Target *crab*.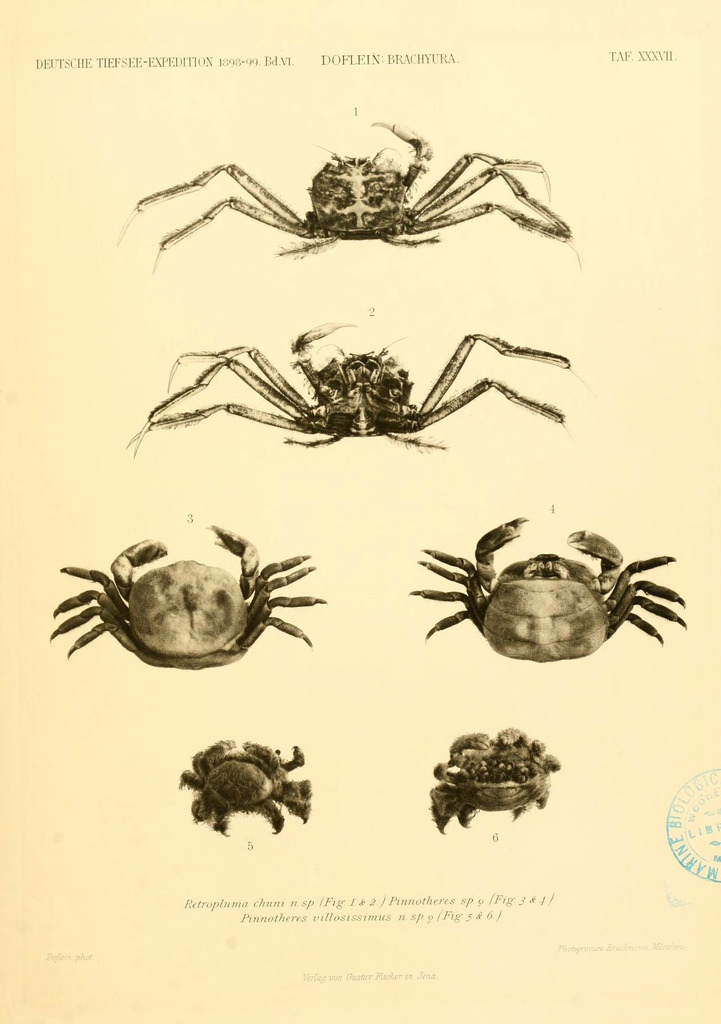
Target region: crop(408, 518, 686, 664).
